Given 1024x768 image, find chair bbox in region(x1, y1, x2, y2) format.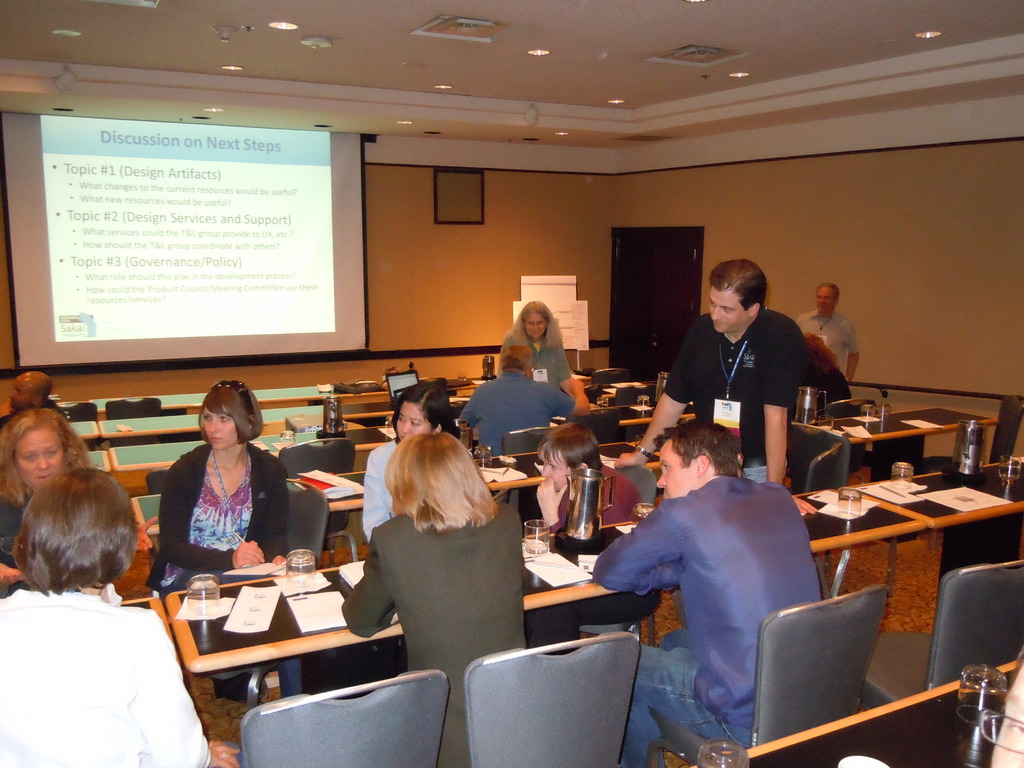
region(784, 420, 898, 603).
